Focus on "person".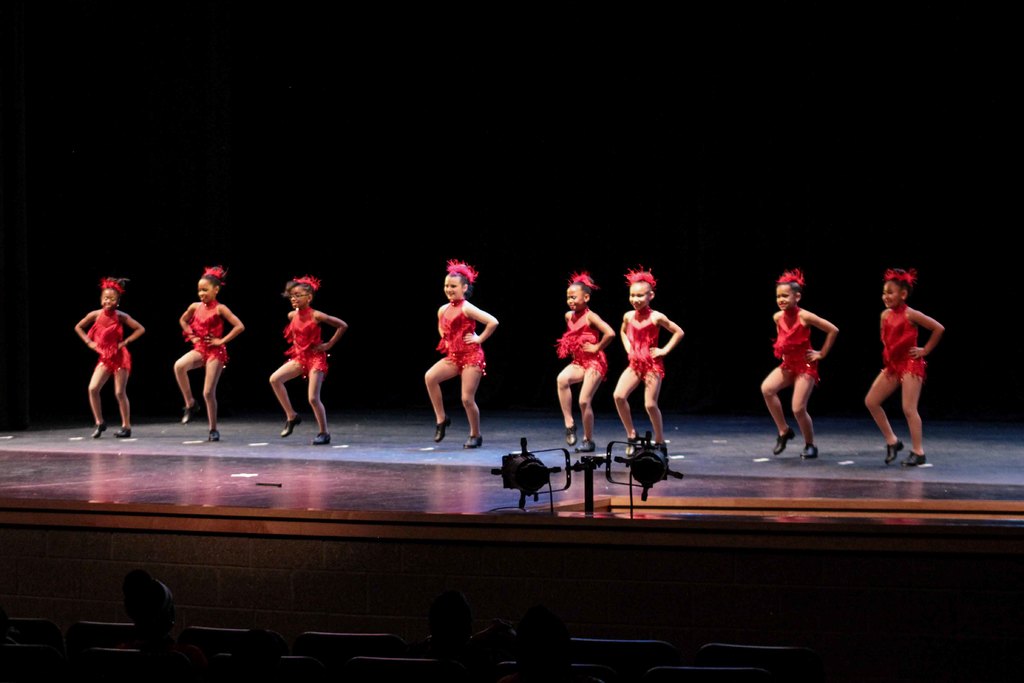
Focused at l=269, t=274, r=346, b=442.
